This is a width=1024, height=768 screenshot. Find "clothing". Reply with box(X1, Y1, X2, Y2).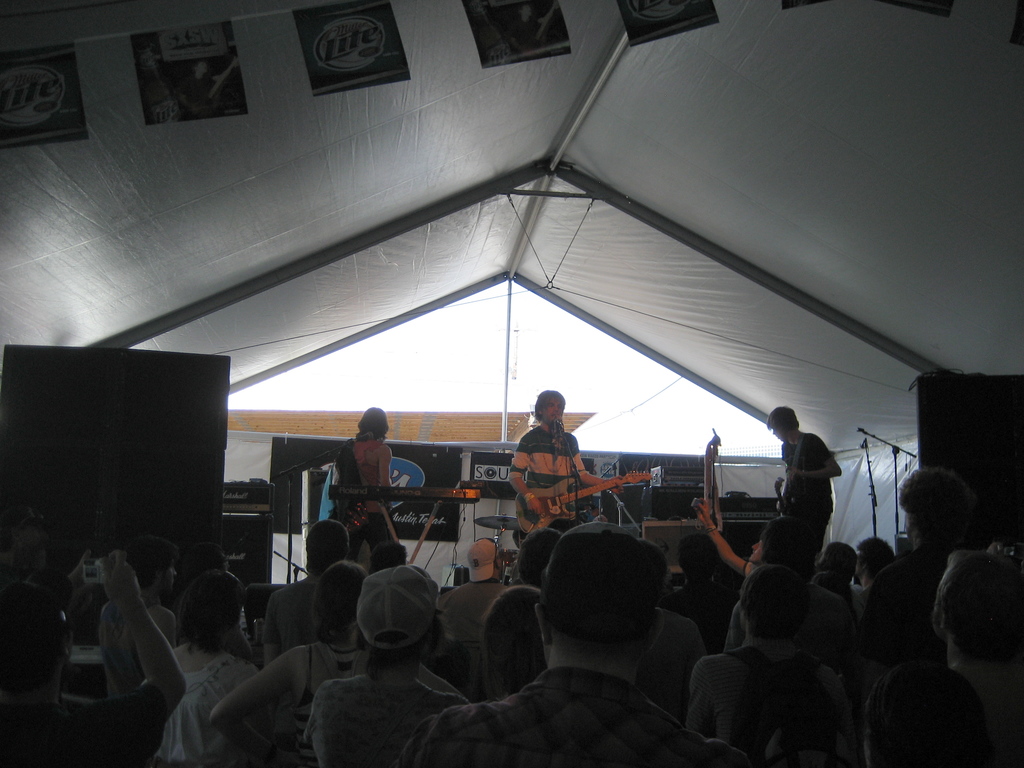
box(506, 416, 593, 531).
